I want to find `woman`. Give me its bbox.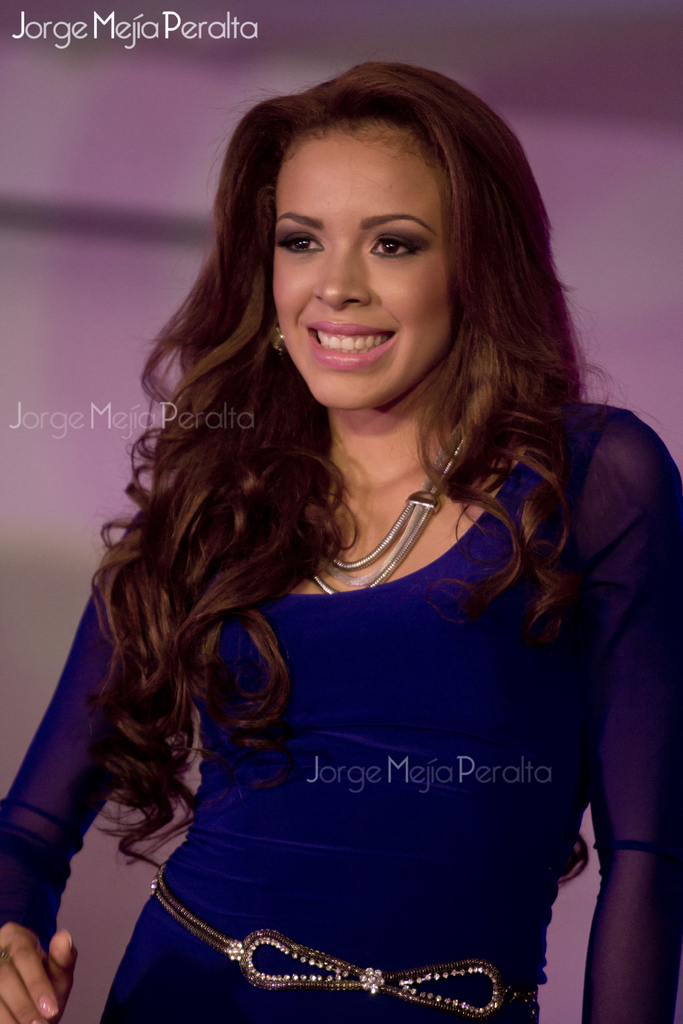
<region>0, 60, 682, 1023</region>.
